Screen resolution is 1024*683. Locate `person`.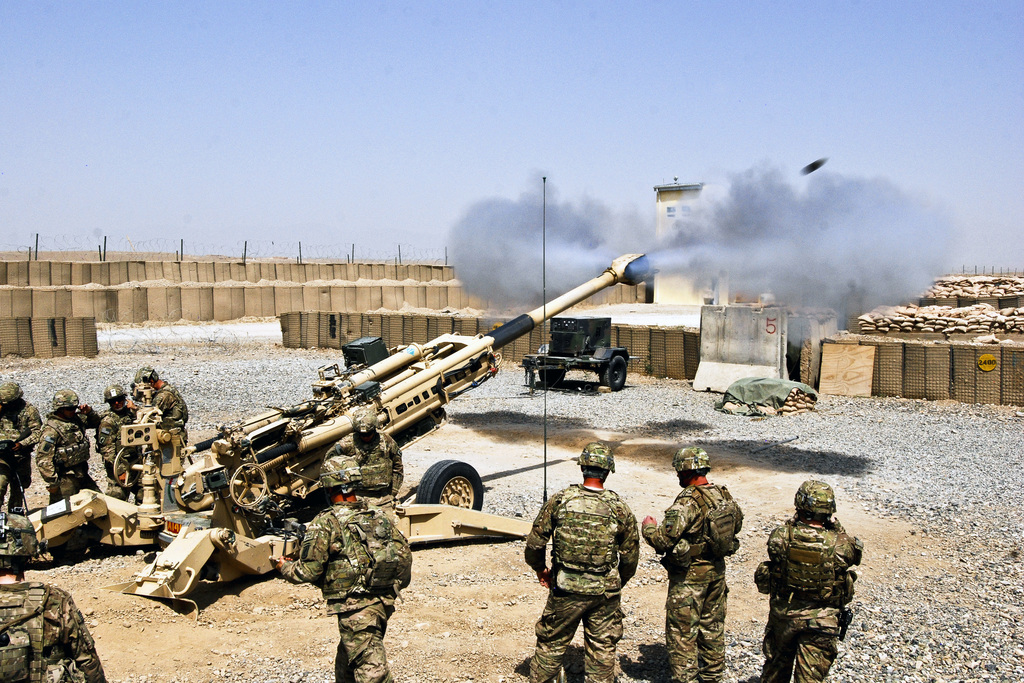
{"x1": 523, "y1": 448, "x2": 641, "y2": 682}.
